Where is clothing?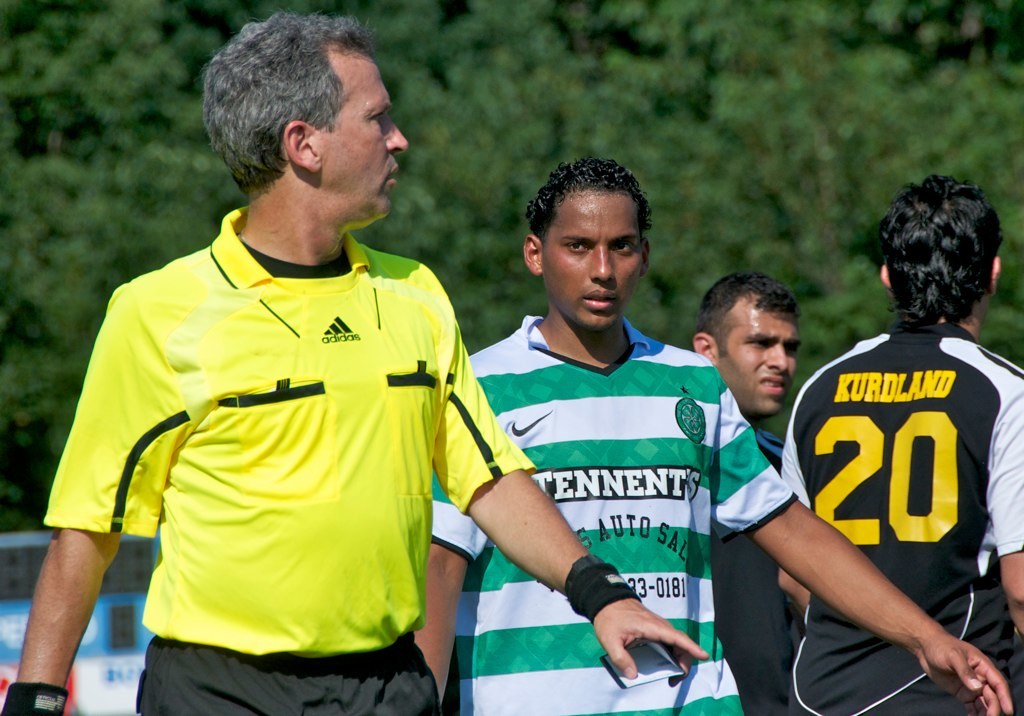
[426, 302, 806, 715].
